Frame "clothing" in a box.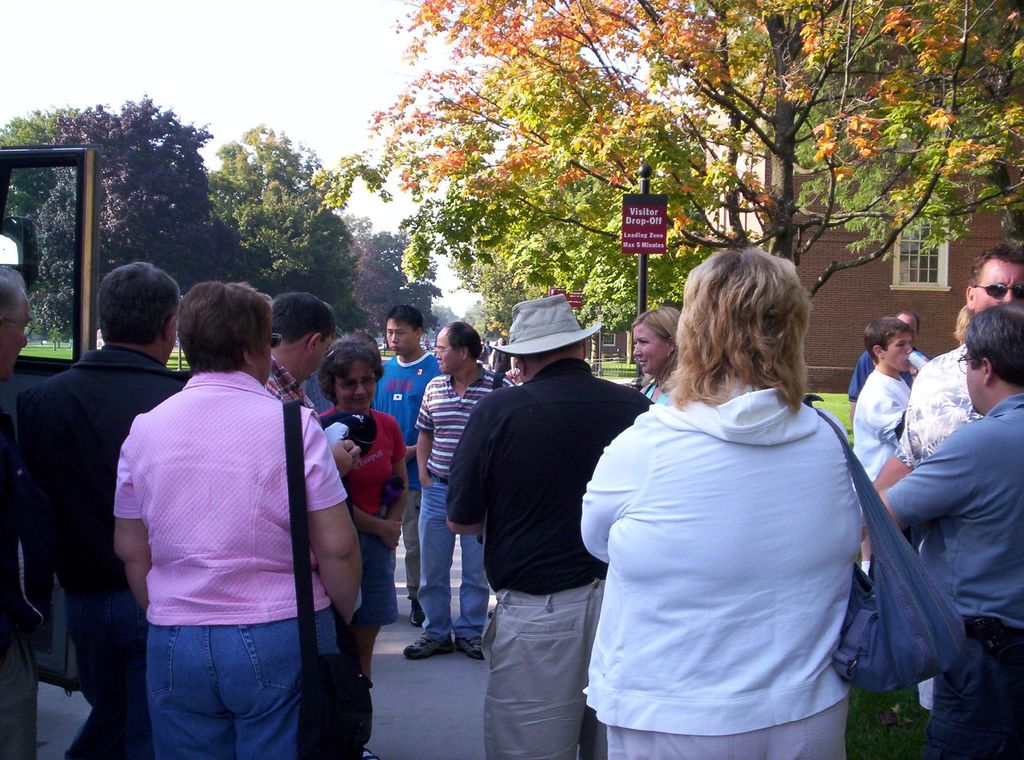
[344, 420, 405, 637].
